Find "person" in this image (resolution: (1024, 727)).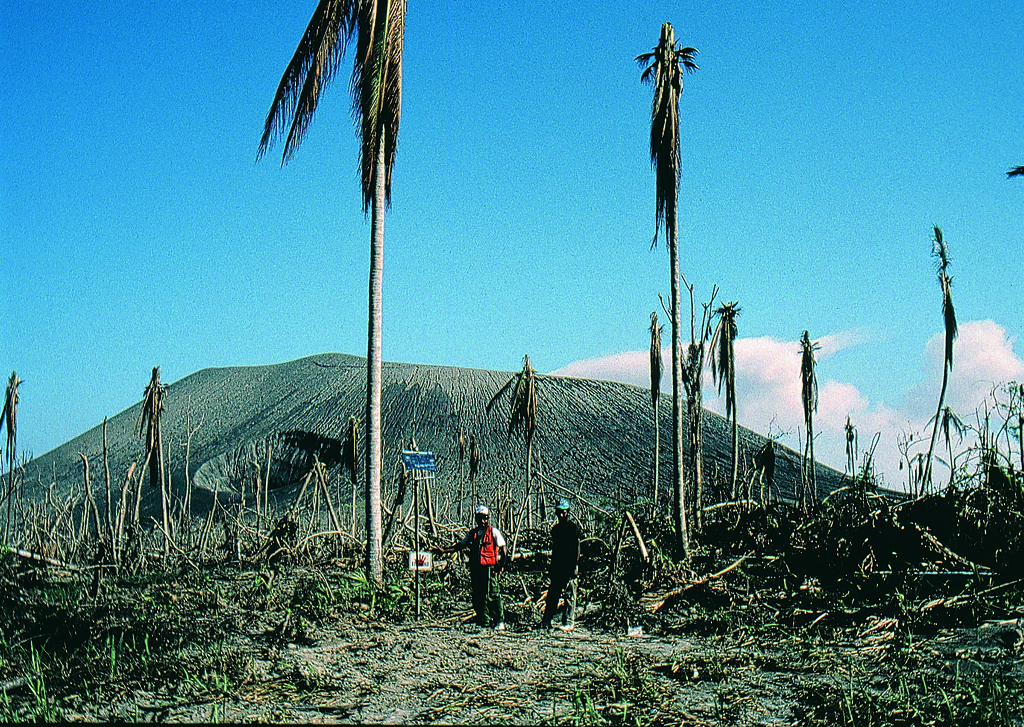
<bbox>454, 510, 504, 618</bbox>.
